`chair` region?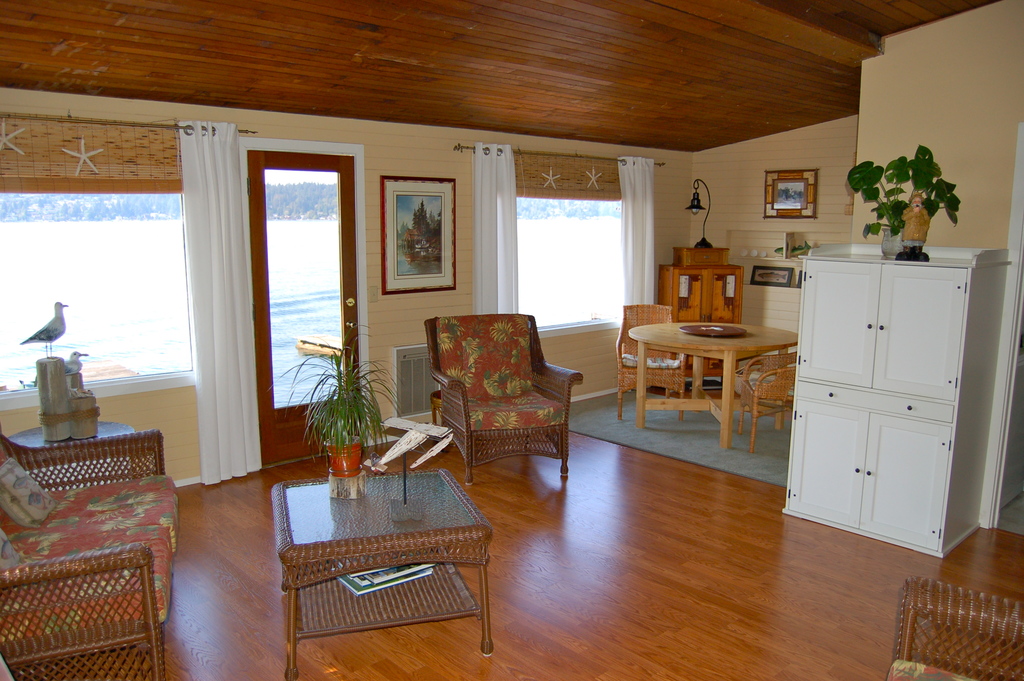
region(740, 347, 796, 457)
